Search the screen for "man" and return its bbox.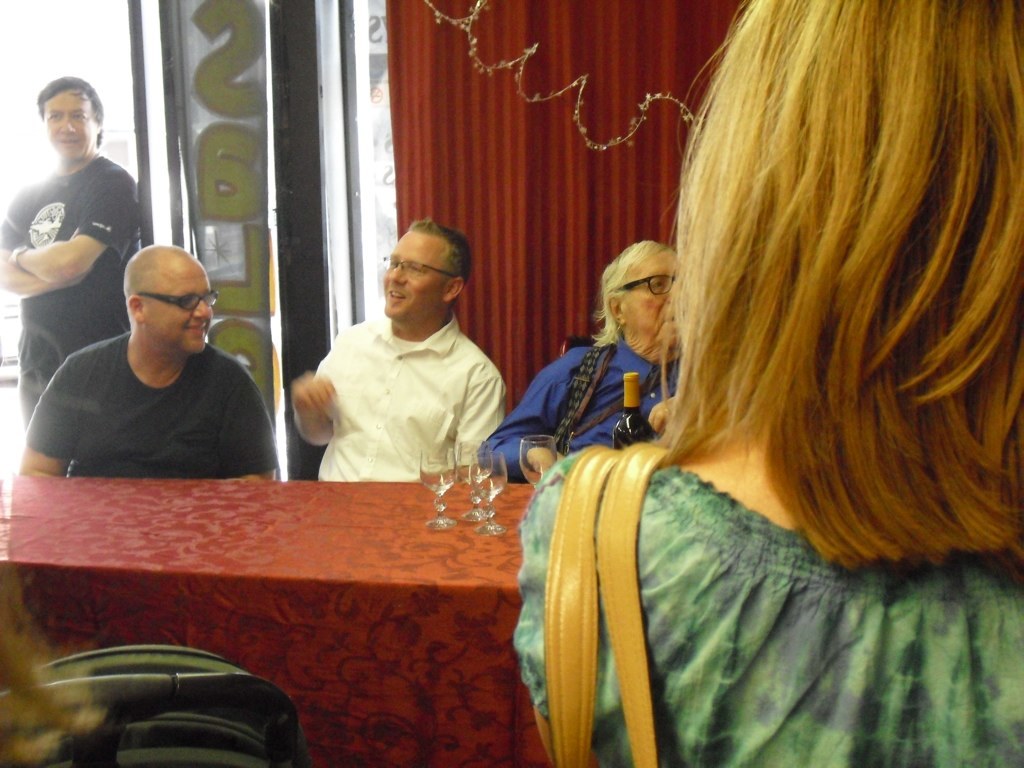
Found: Rect(25, 239, 286, 497).
